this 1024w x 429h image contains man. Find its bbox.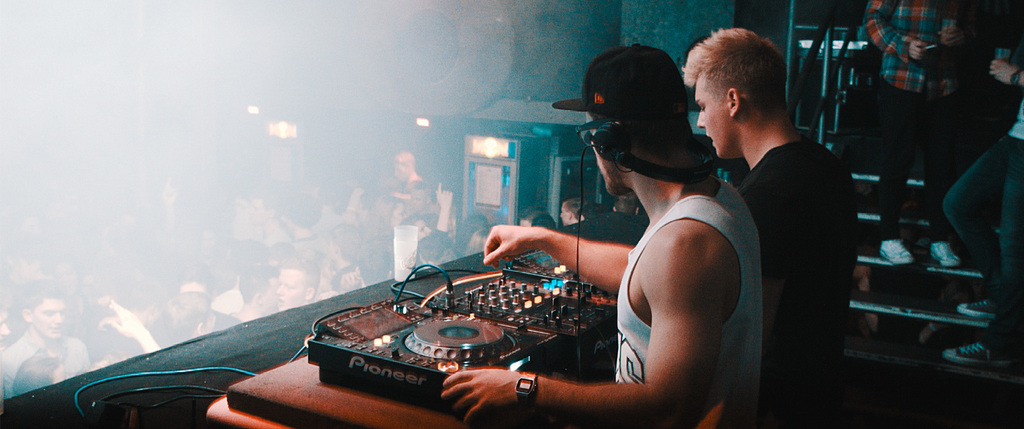
BBox(441, 42, 761, 428).
